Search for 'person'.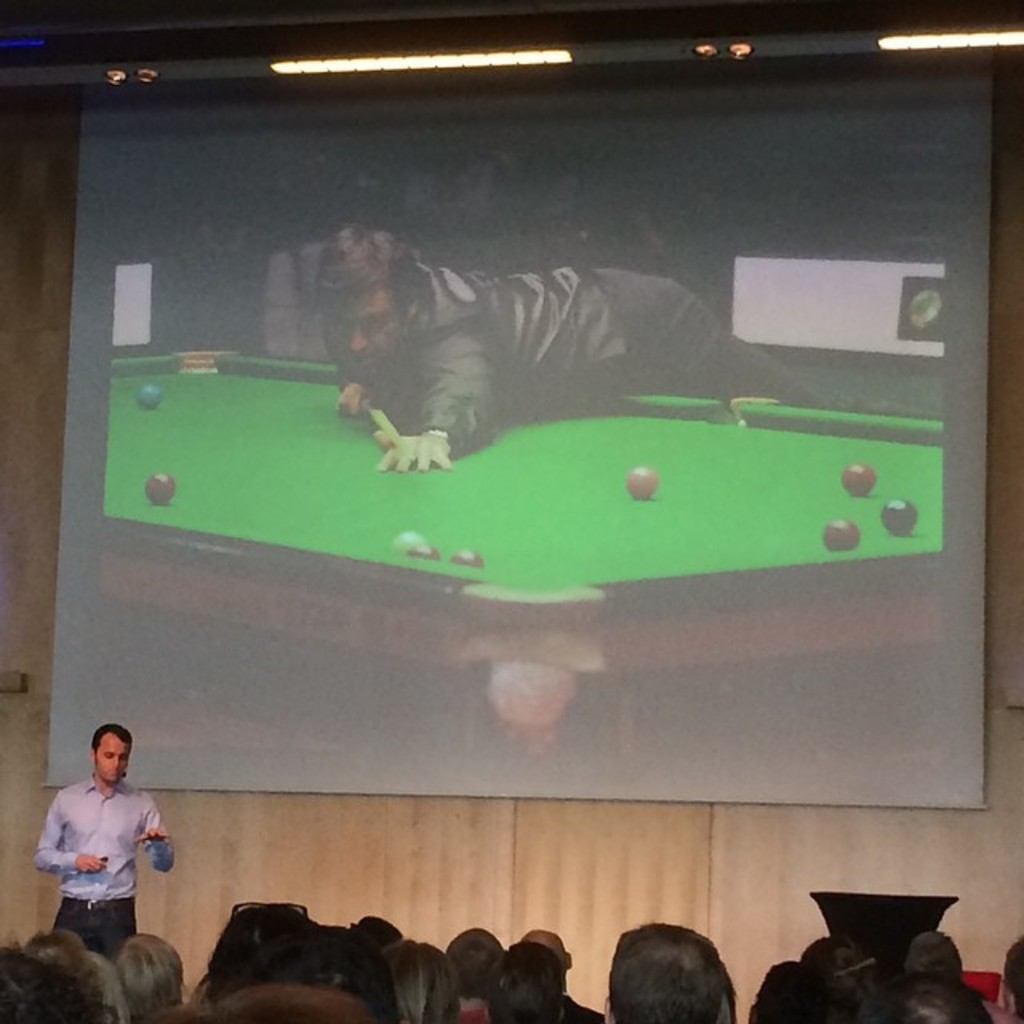
Found at (307,216,814,477).
